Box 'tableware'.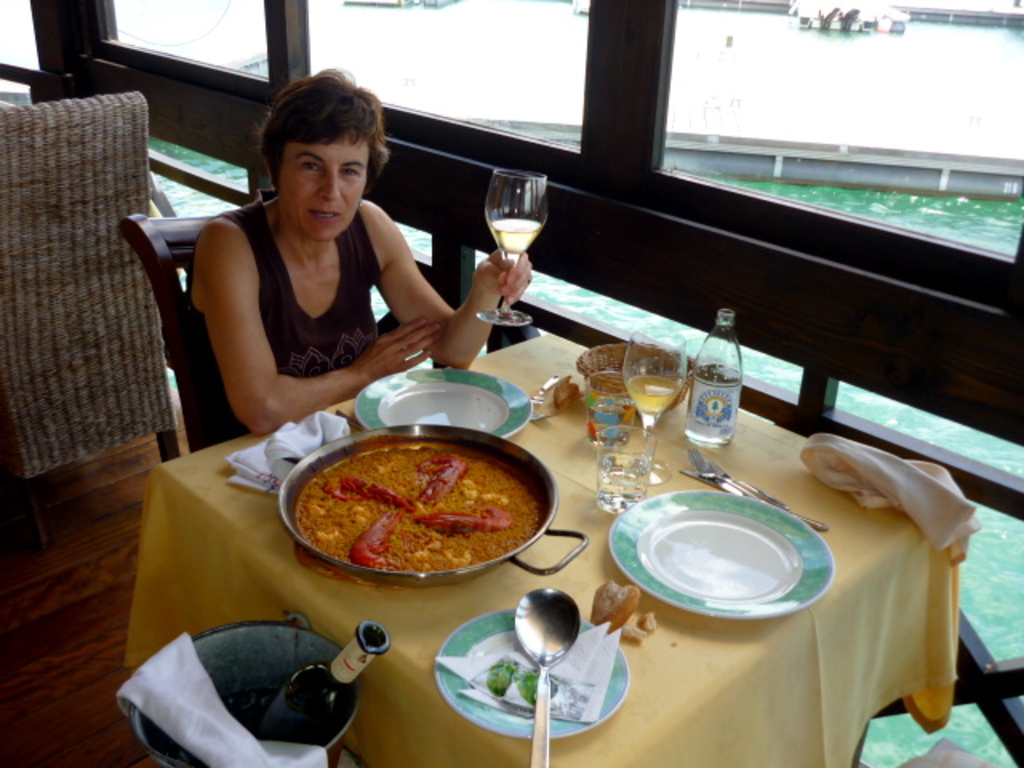
bbox=[485, 170, 550, 331].
